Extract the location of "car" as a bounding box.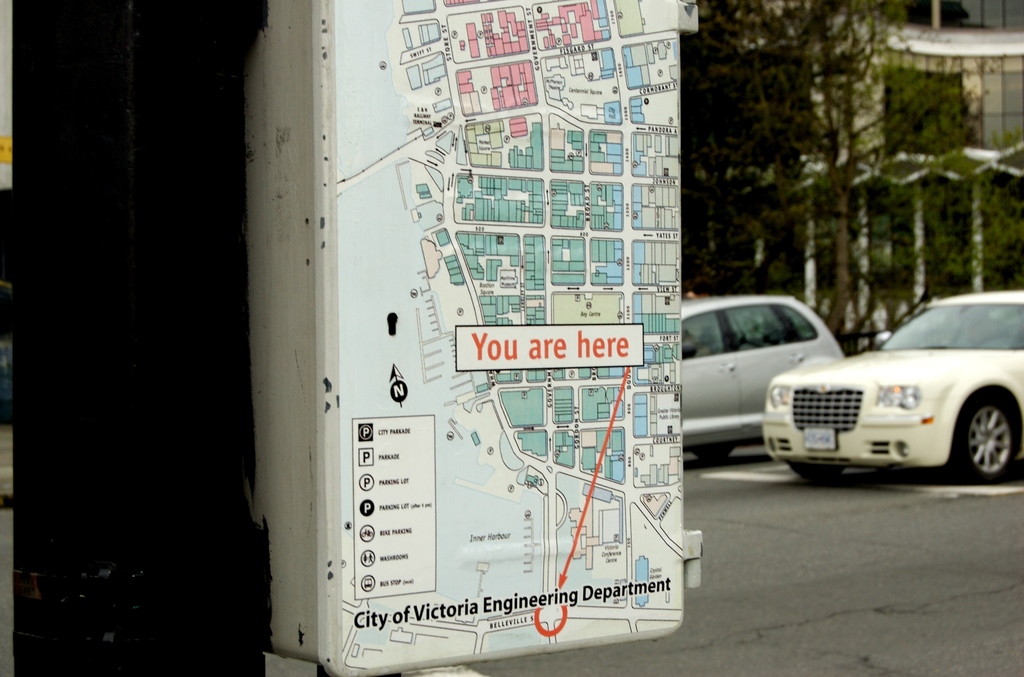
region(765, 288, 1023, 485).
